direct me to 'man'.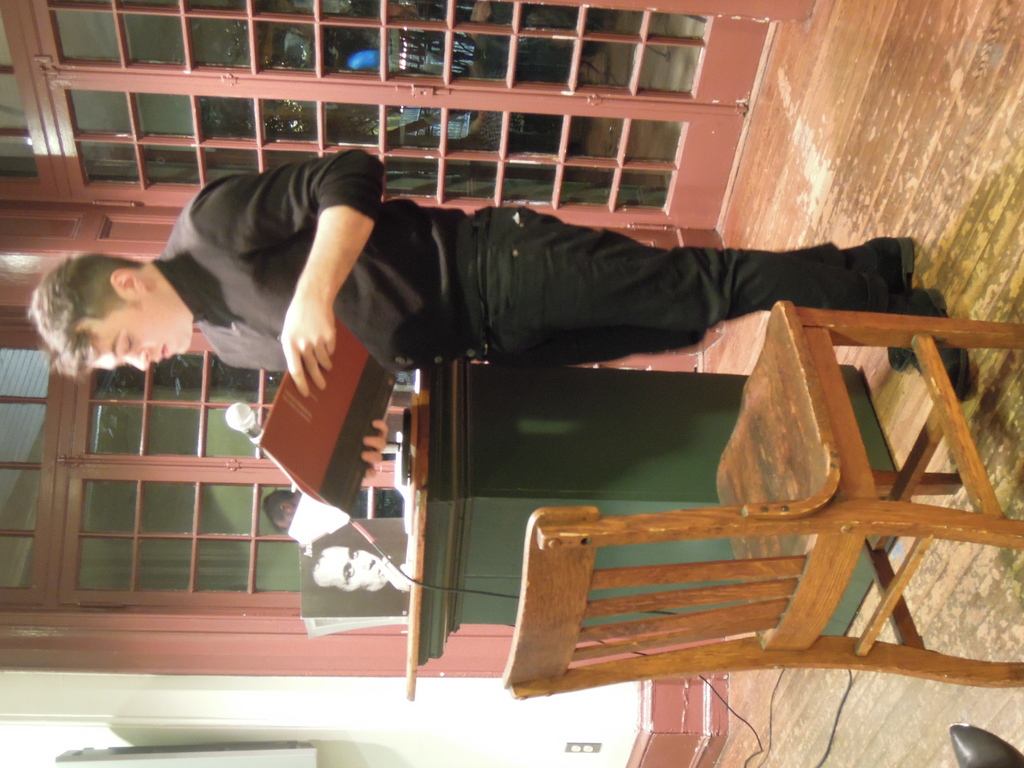
Direction: crop(20, 150, 970, 478).
